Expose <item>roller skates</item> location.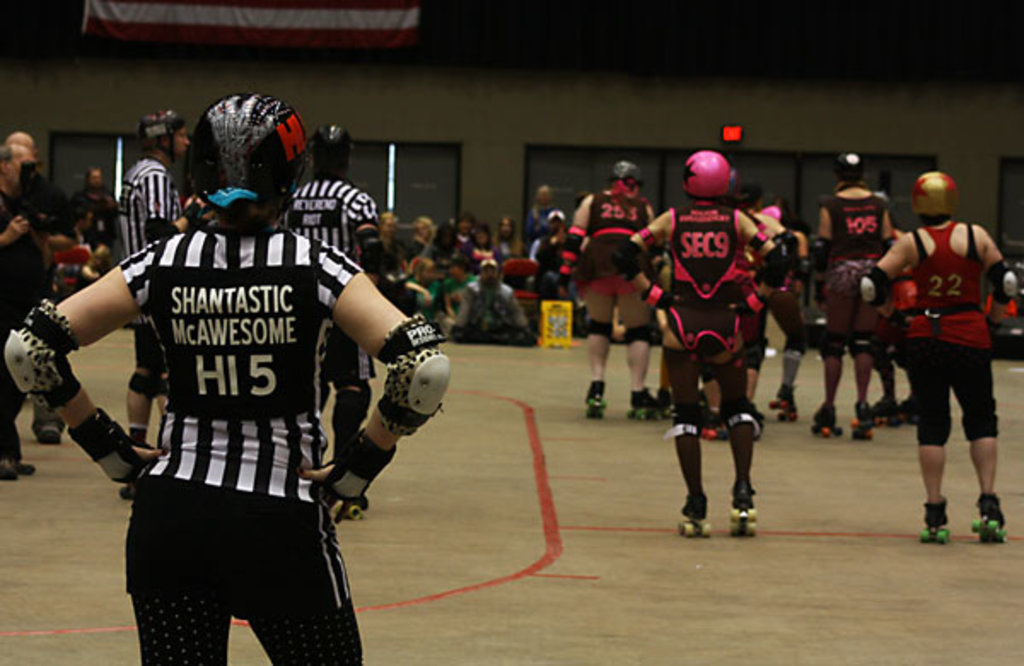
Exposed at [809, 401, 843, 437].
